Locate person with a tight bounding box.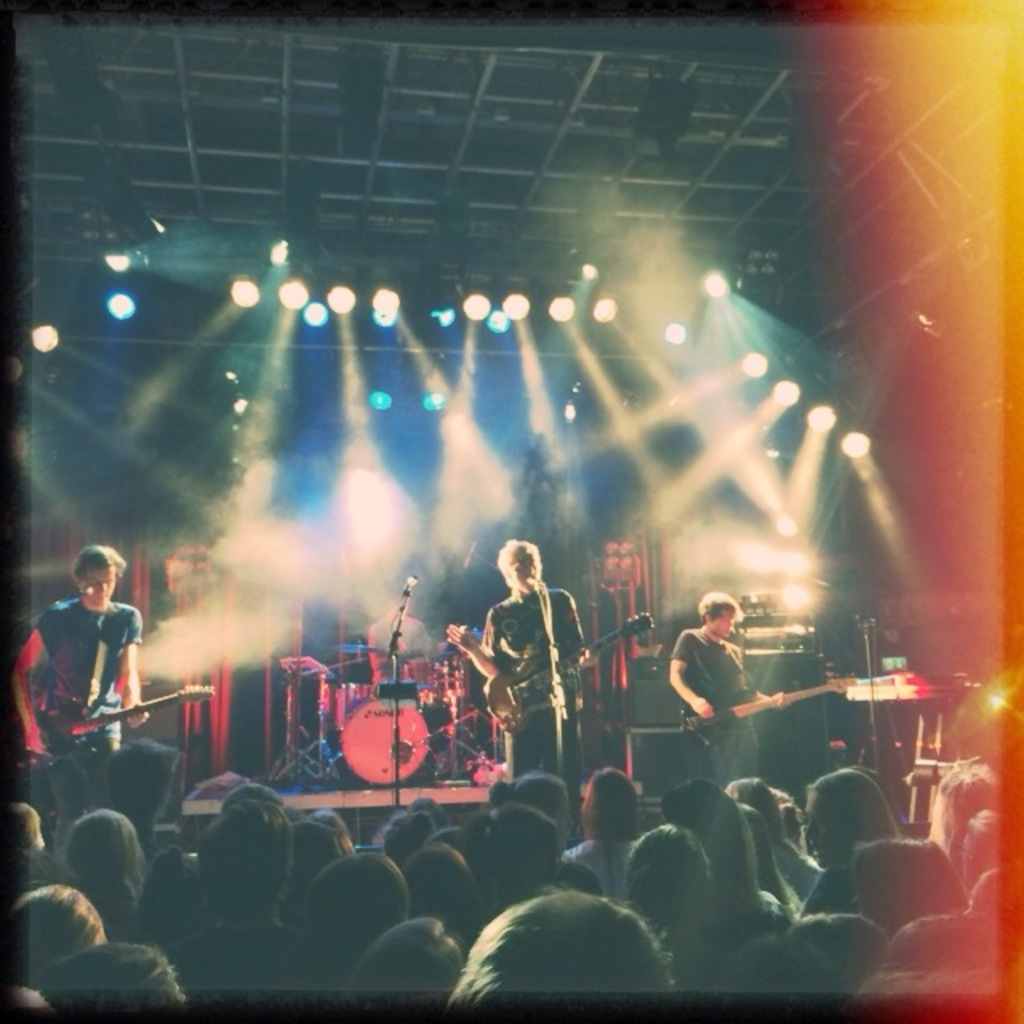
(34,555,133,811).
